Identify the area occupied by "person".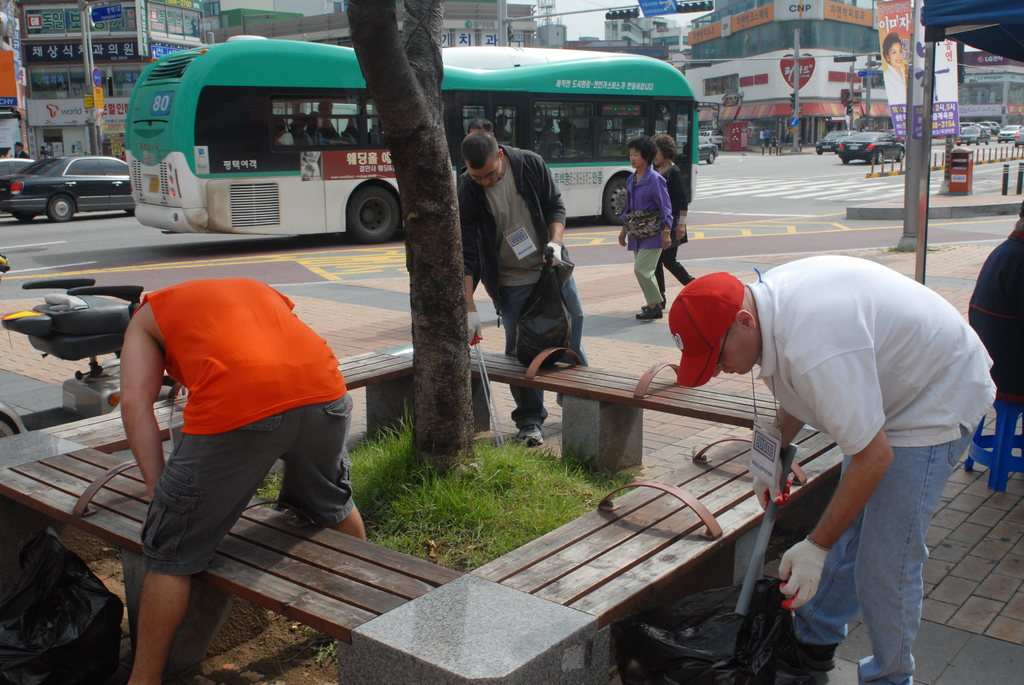
Area: select_region(115, 279, 367, 684).
